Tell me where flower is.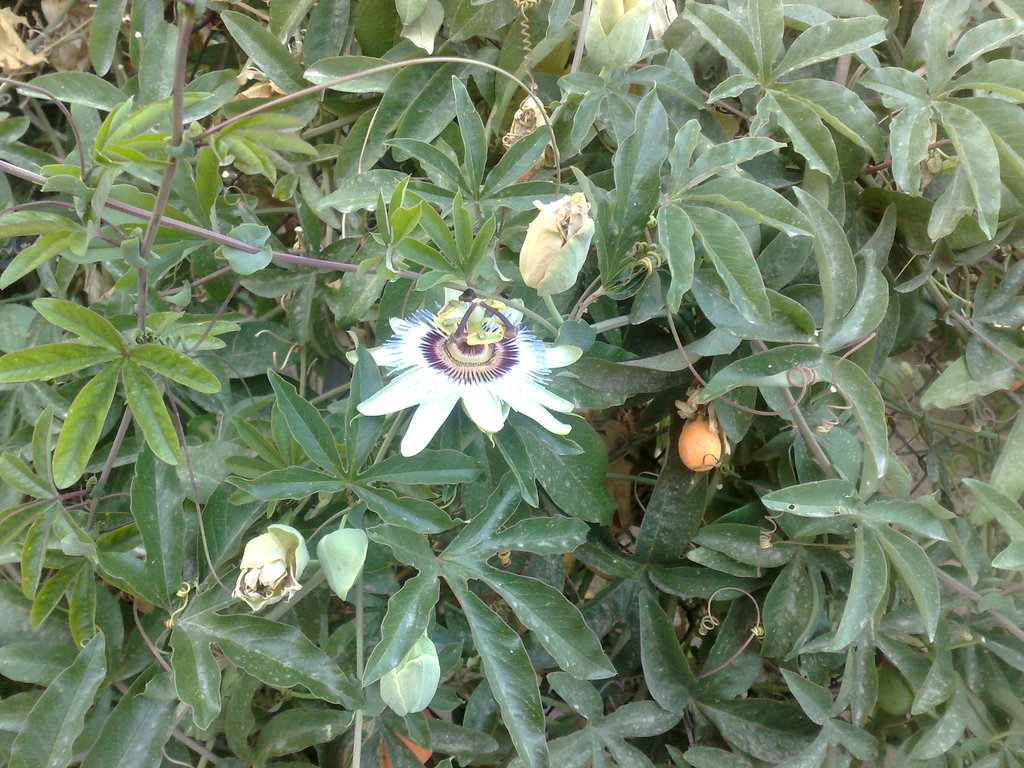
flower is at left=521, top=192, right=600, bottom=296.
